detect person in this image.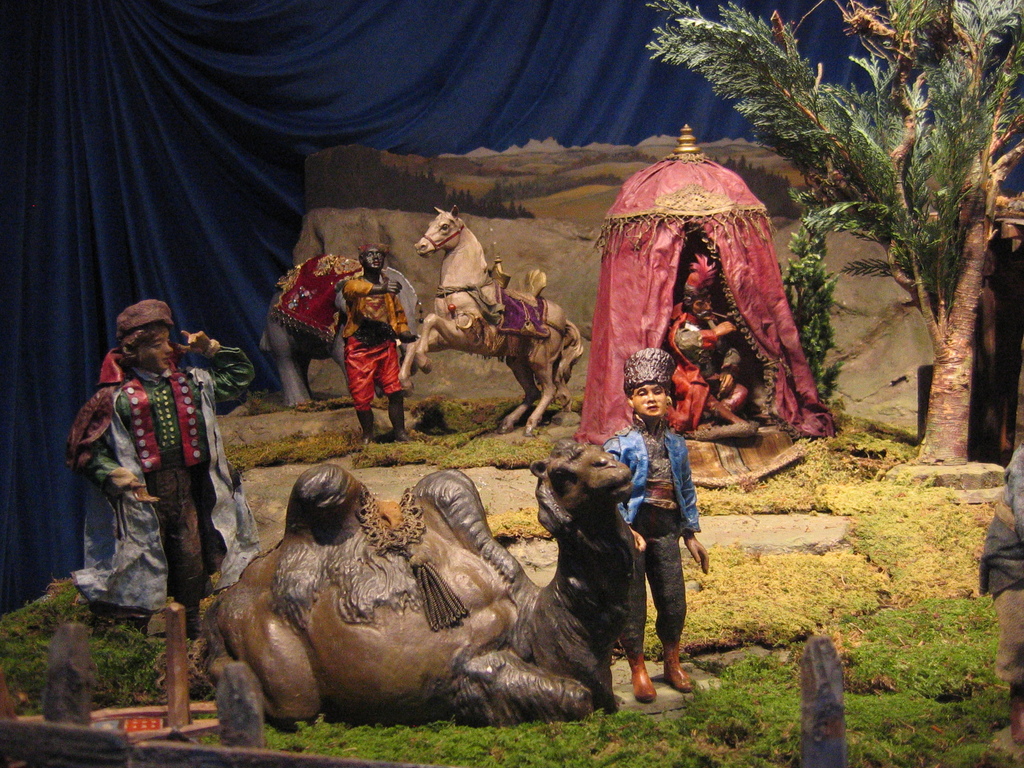
Detection: bbox=(335, 242, 422, 440).
